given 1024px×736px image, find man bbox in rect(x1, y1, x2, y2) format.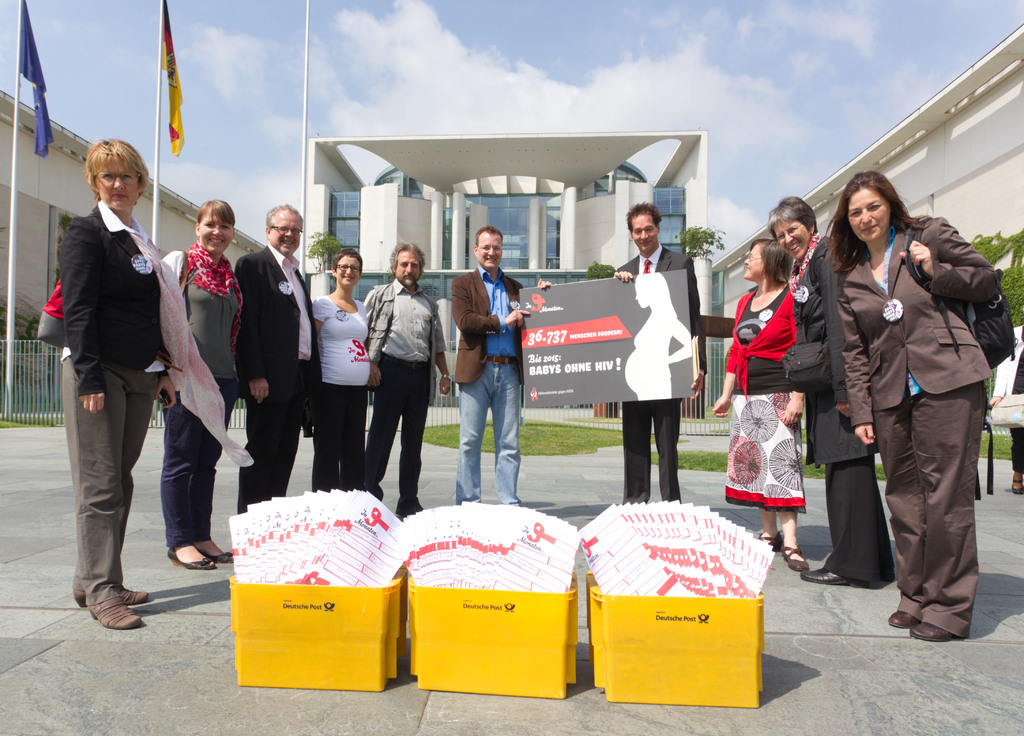
rect(232, 203, 323, 513).
